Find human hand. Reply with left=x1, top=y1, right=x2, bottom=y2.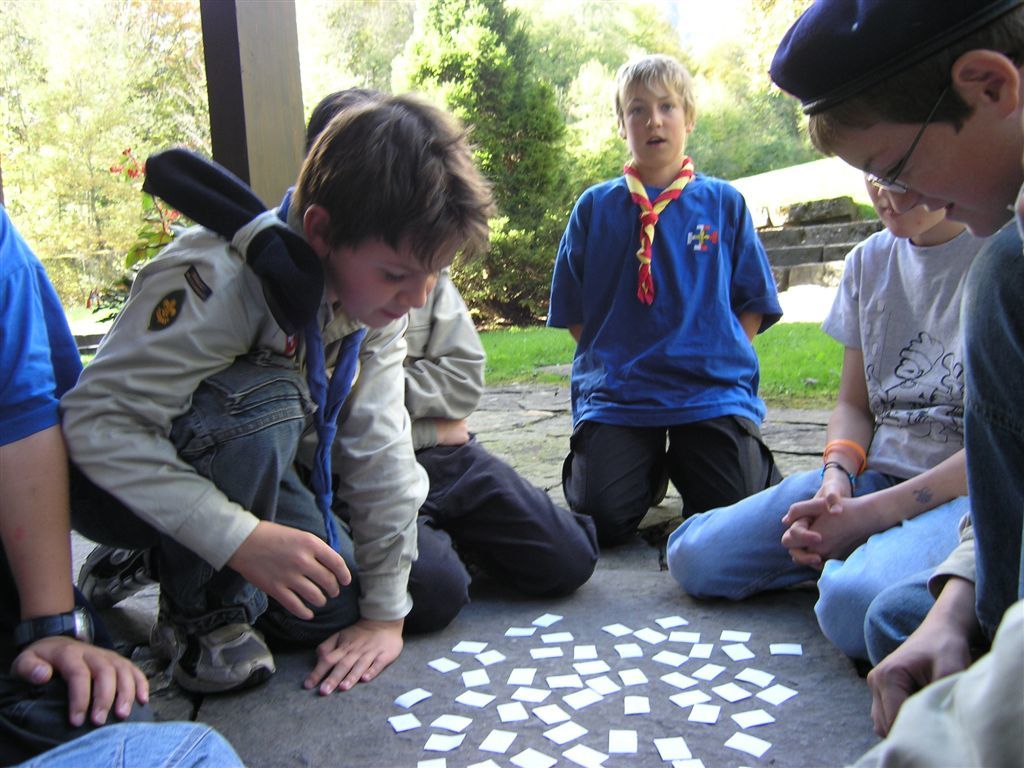
left=13, top=636, right=163, bottom=732.
